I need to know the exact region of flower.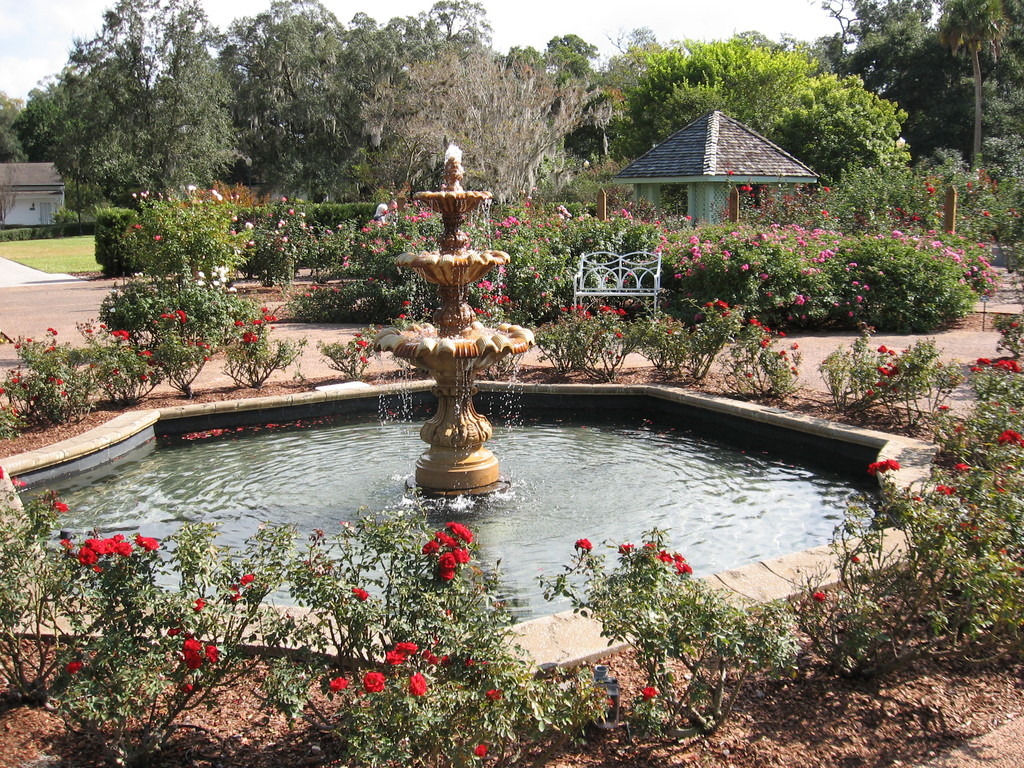
Region: box=[364, 675, 383, 686].
